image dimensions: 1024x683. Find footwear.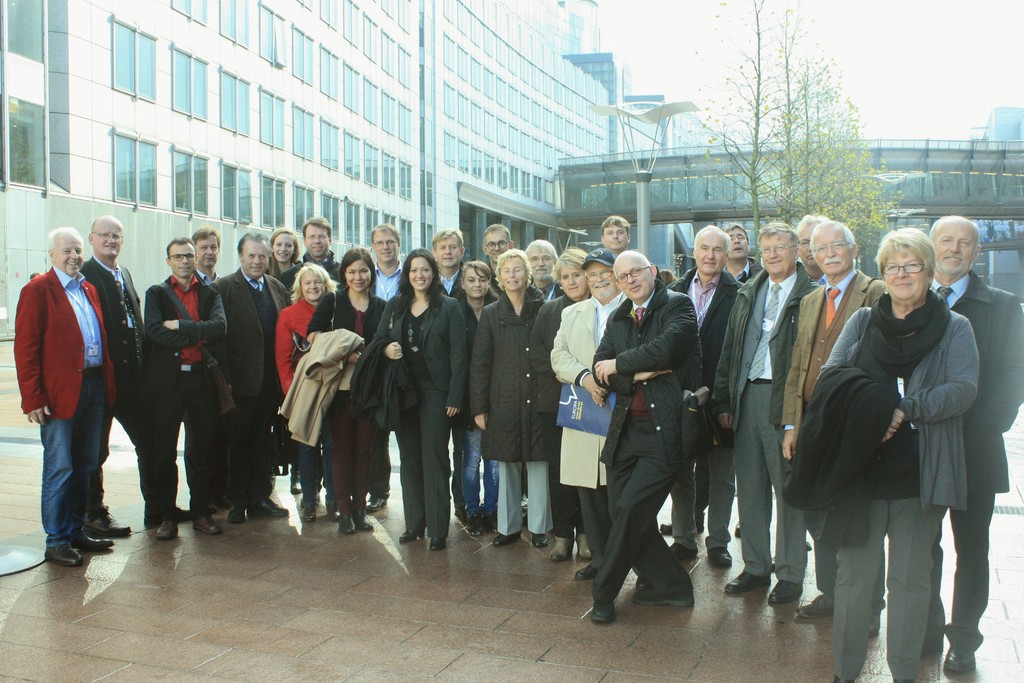
[576, 531, 593, 561].
